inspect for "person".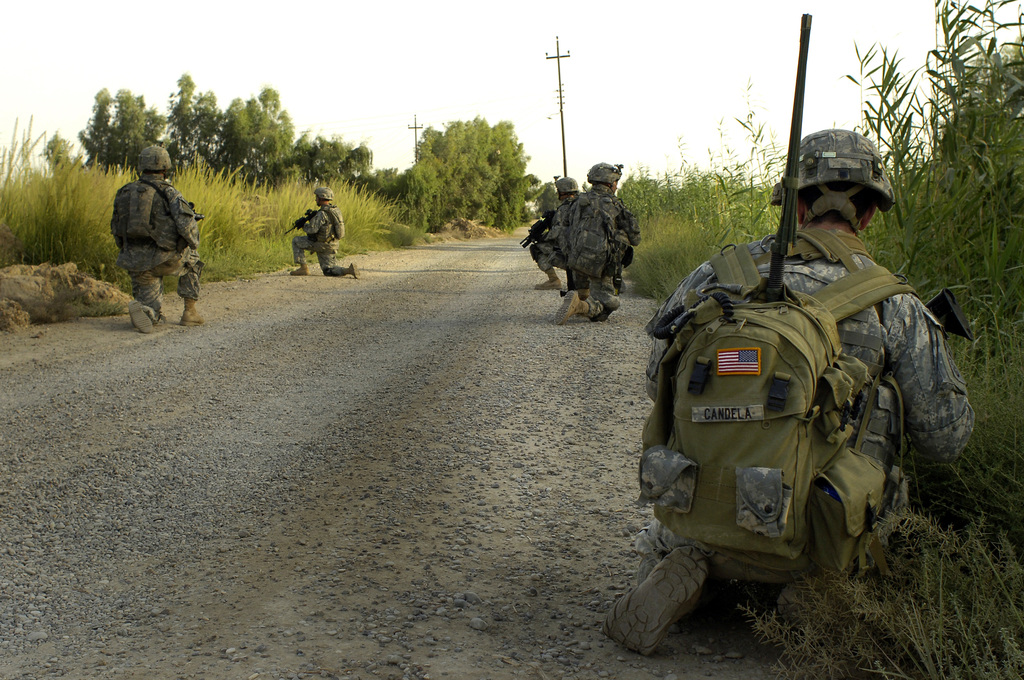
Inspection: bbox=[600, 117, 978, 660].
